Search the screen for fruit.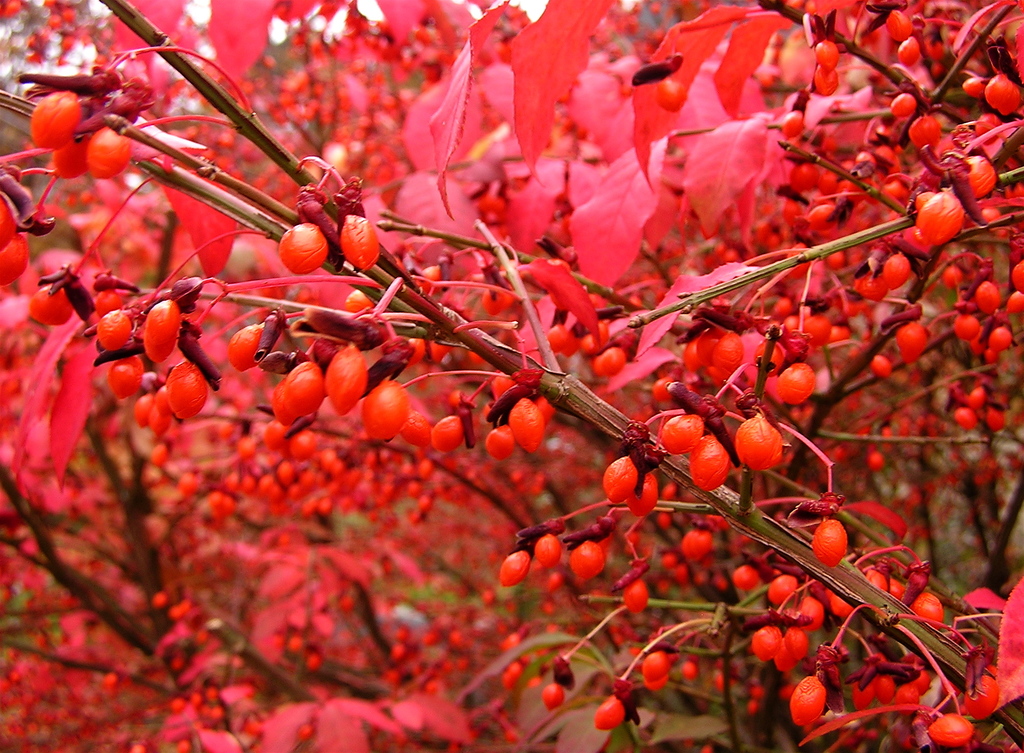
Found at <region>225, 321, 264, 373</region>.
